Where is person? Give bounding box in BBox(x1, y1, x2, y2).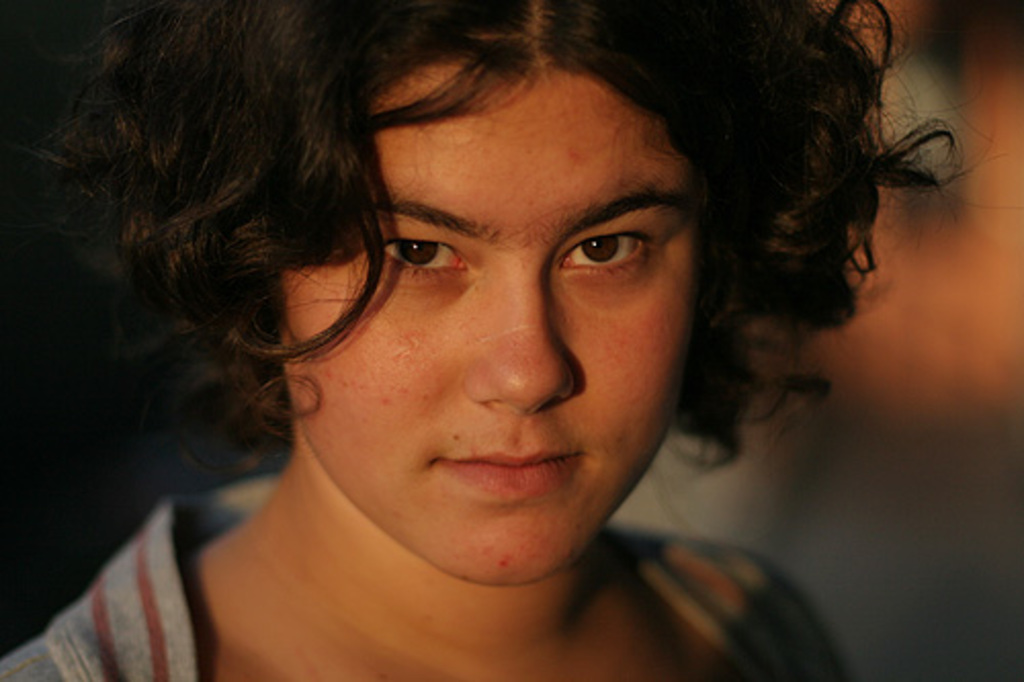
BBox(0, 0, 965, 680).
